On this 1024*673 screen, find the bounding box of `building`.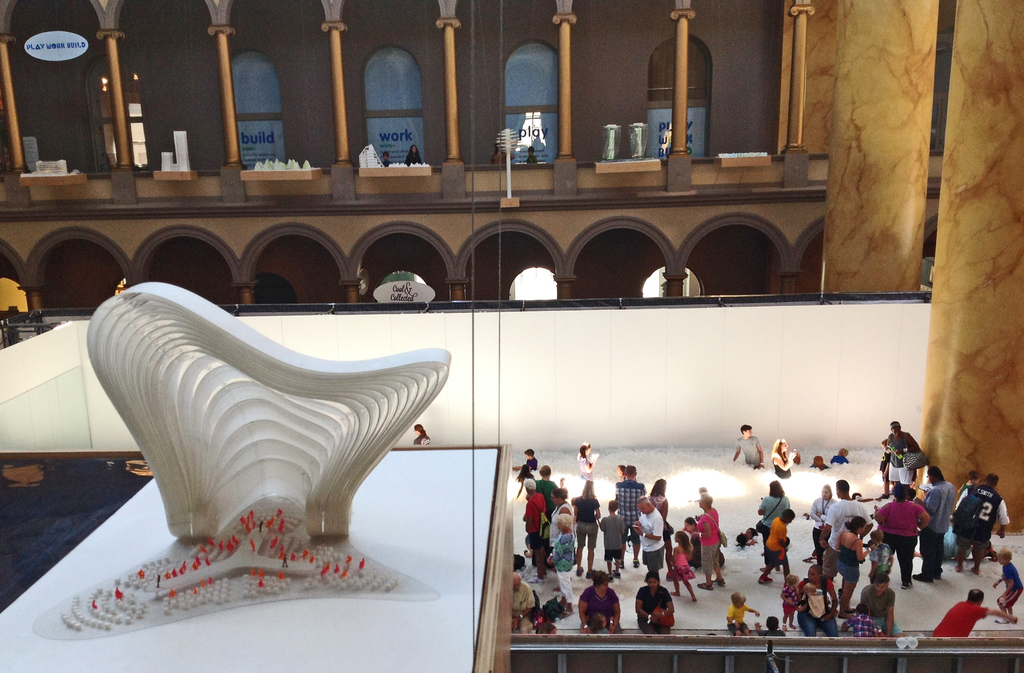
Bounding box: 0, 0, 1023, 672.
